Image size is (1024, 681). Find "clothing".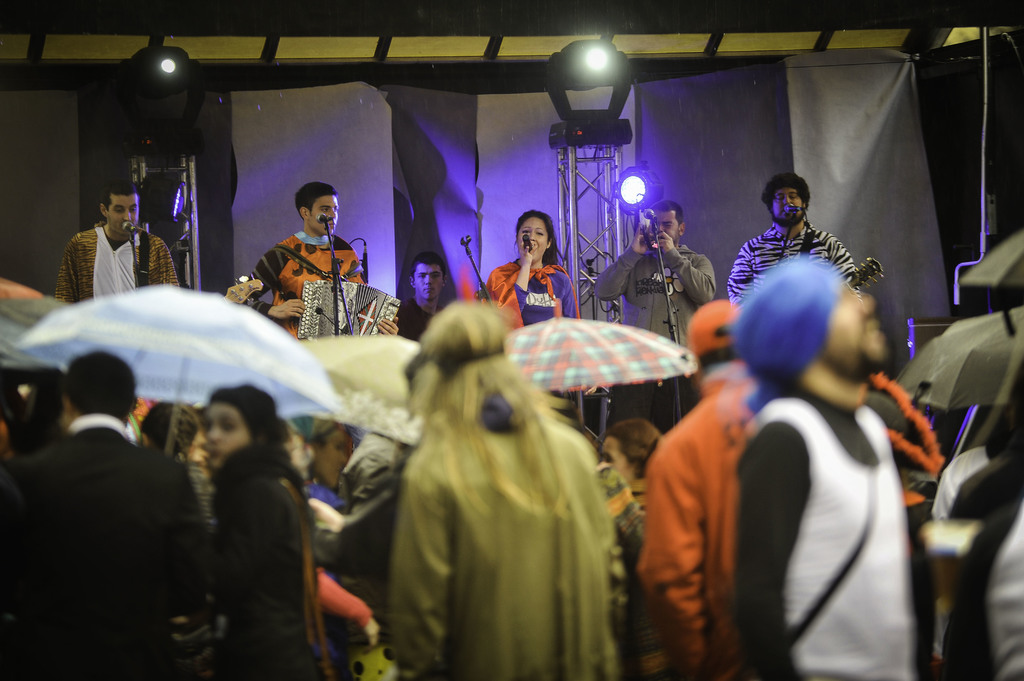
<box>74,221,177,294</box>.
